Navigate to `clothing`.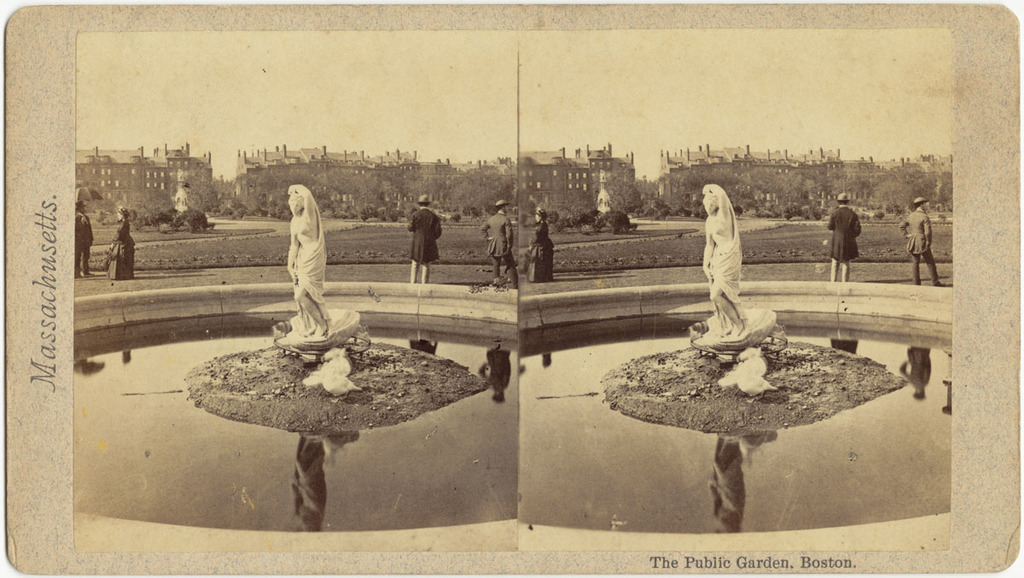
Navigation target: bbox=[698, 189, 765, 324].
